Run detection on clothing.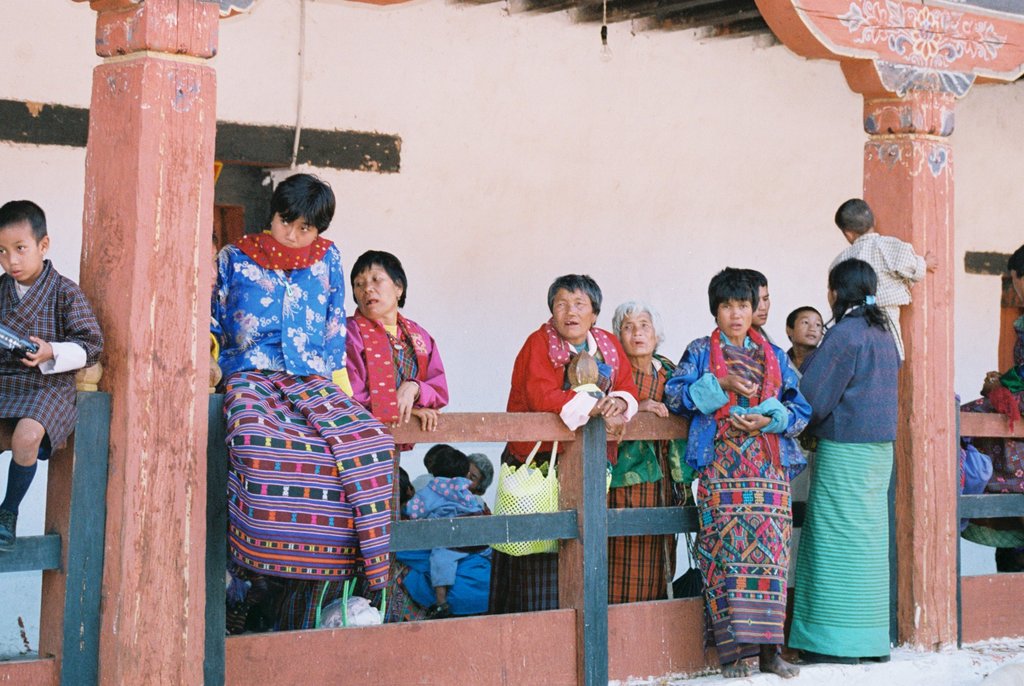
Result: 388/494/489/625.
